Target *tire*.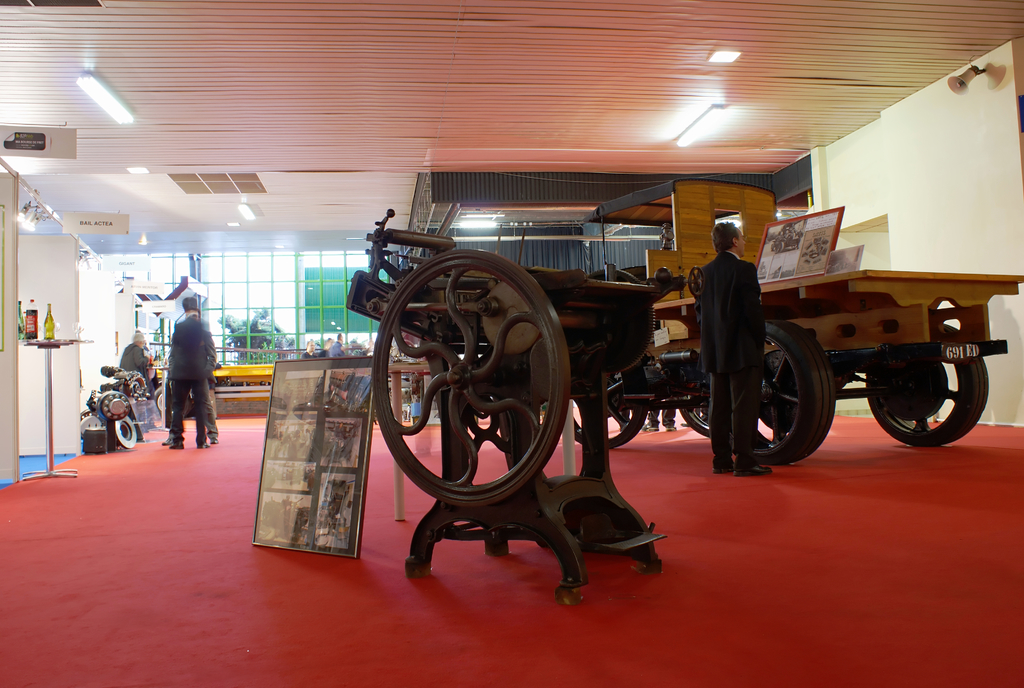
Target region: (x1=679, y1=401, x2=712, y2=436).
